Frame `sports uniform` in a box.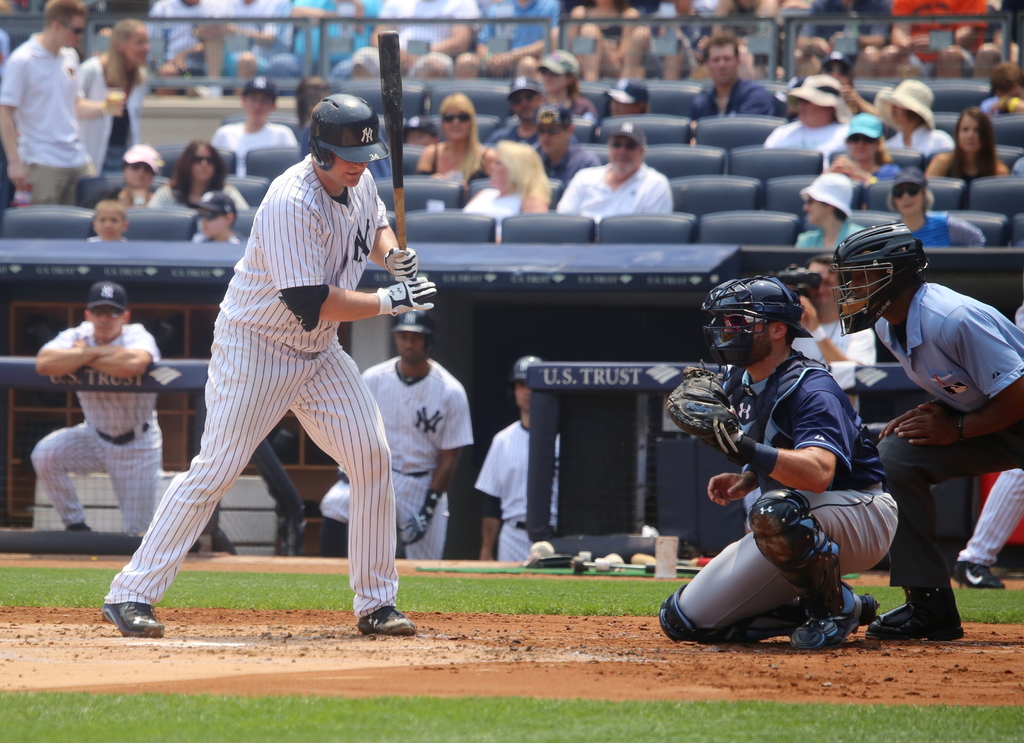
x1=355 y1=346 x2=481 y2=540.
